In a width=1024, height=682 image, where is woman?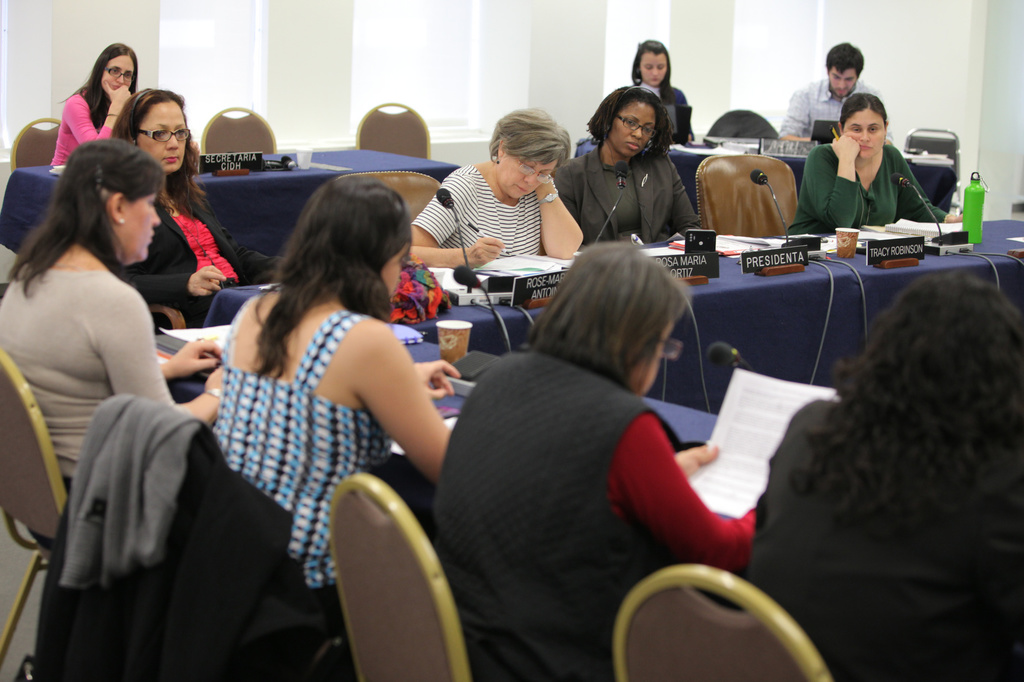
(439,235,771,681).
